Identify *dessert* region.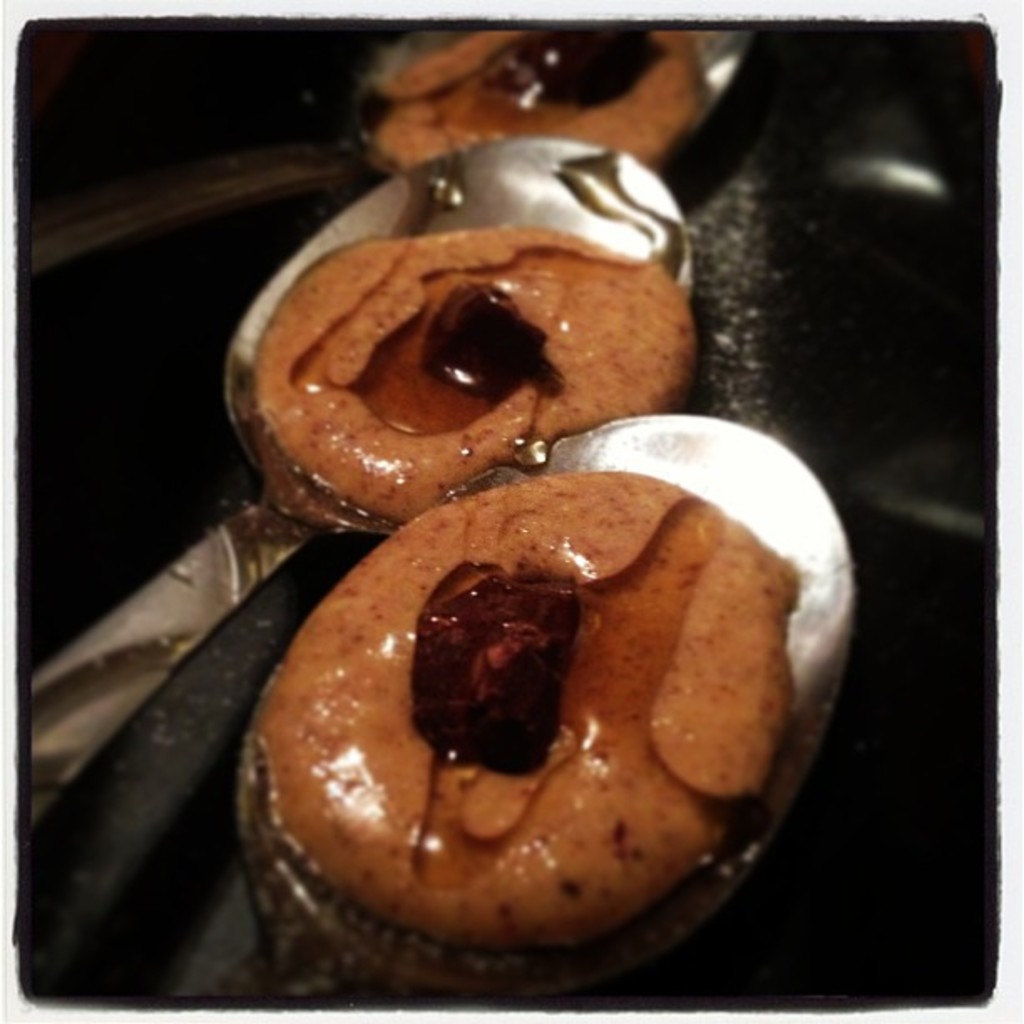
Region: locate(263, 233, 673, 537).
